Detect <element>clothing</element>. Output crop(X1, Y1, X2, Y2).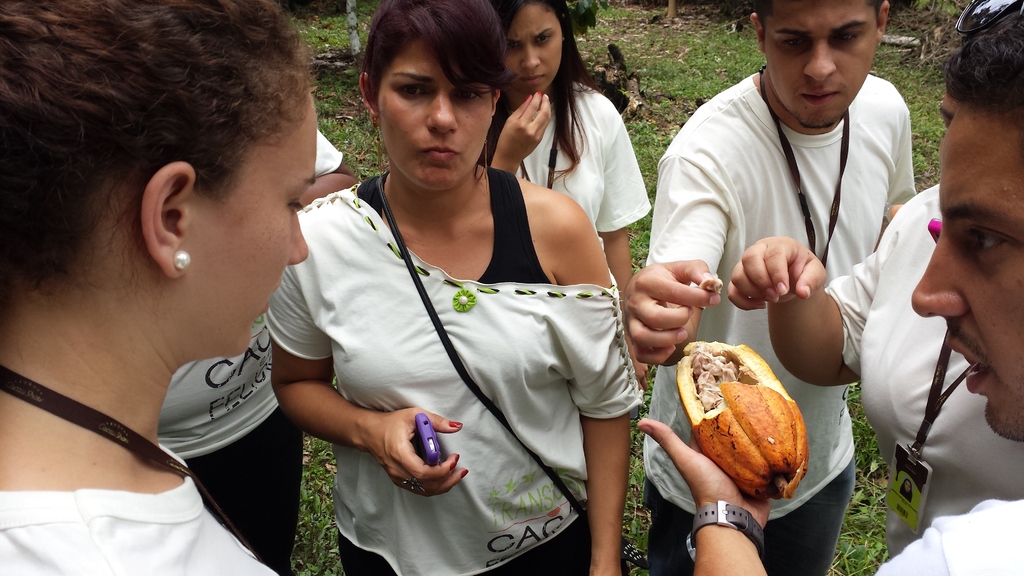
crop(637, 72, 914, 575).
